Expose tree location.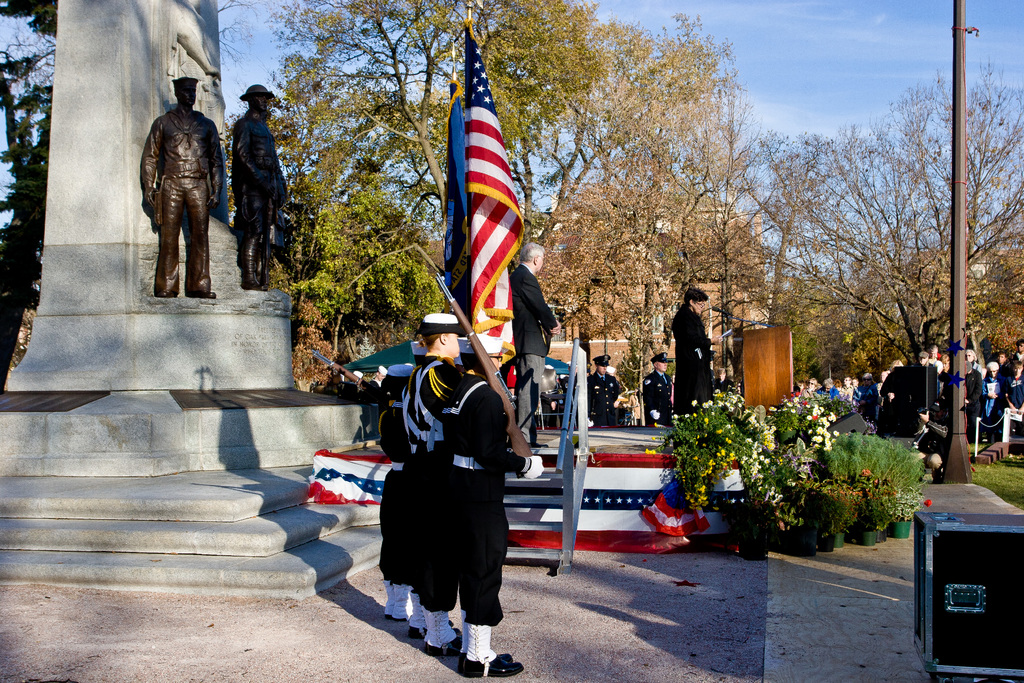
Exposed at BBox(729, 73, 977, 406).
